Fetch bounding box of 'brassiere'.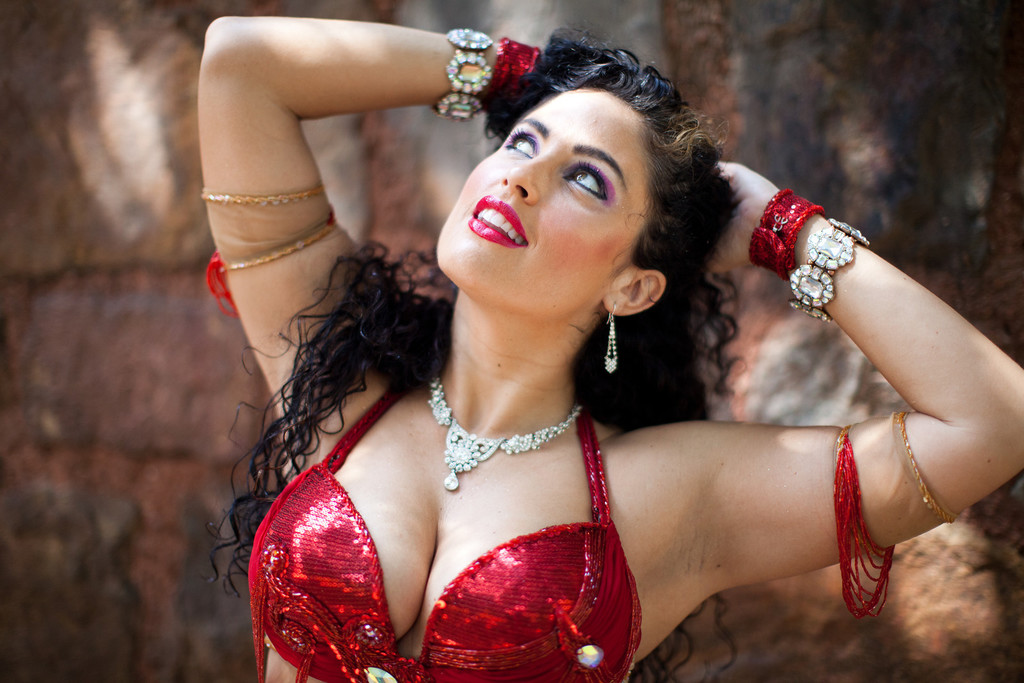
Bbox: rect(268, 374, 643, 666).
